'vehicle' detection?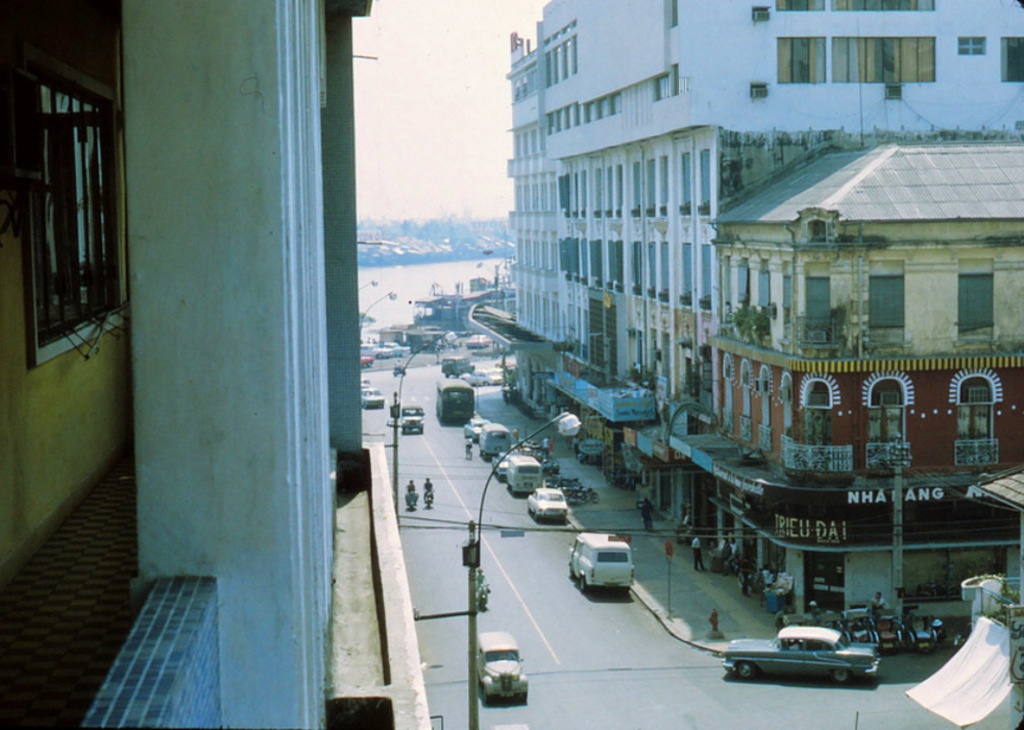
pyautogui.locateOnScreen(472, 632, 520, 702)
